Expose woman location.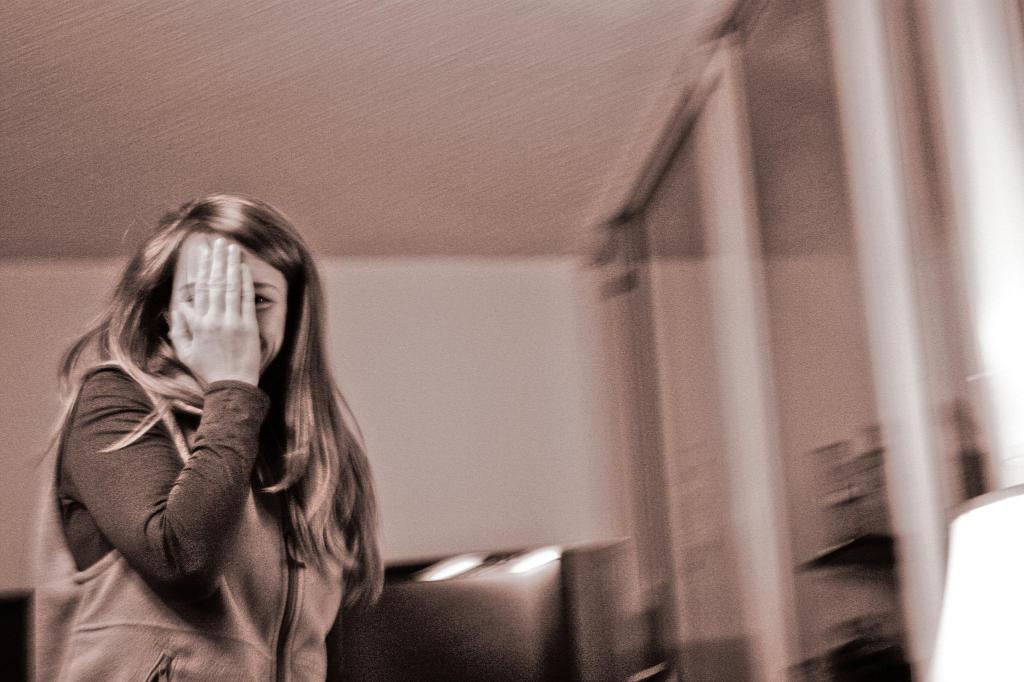
Exposed at x1=27 y1=180 x2=396 y2=681.
